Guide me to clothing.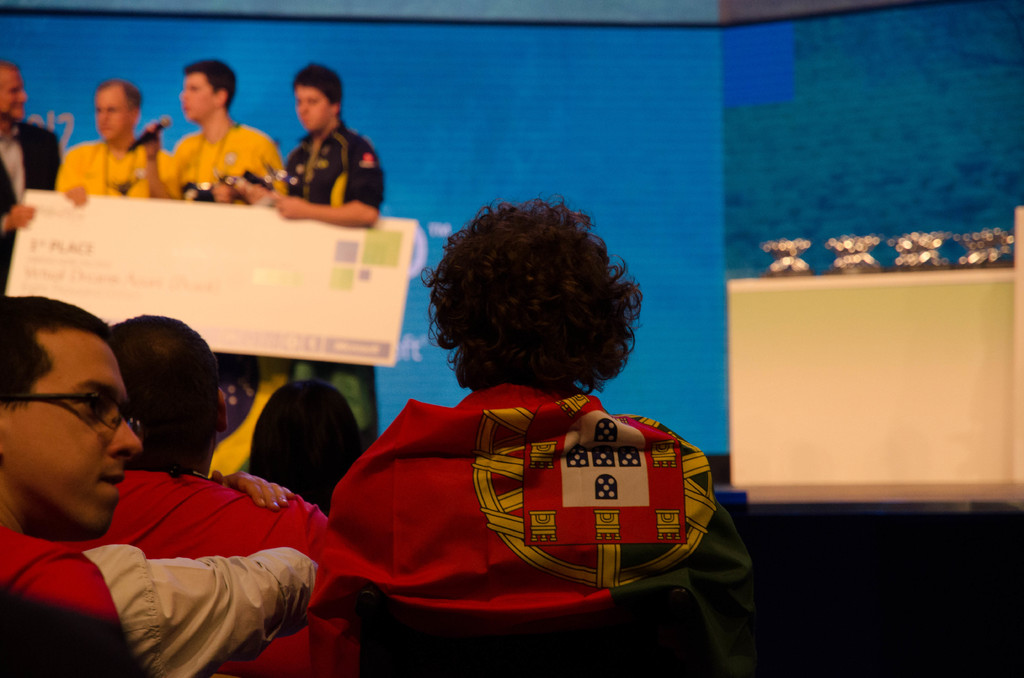
Guidance: region(0, 517, 321, 677).
